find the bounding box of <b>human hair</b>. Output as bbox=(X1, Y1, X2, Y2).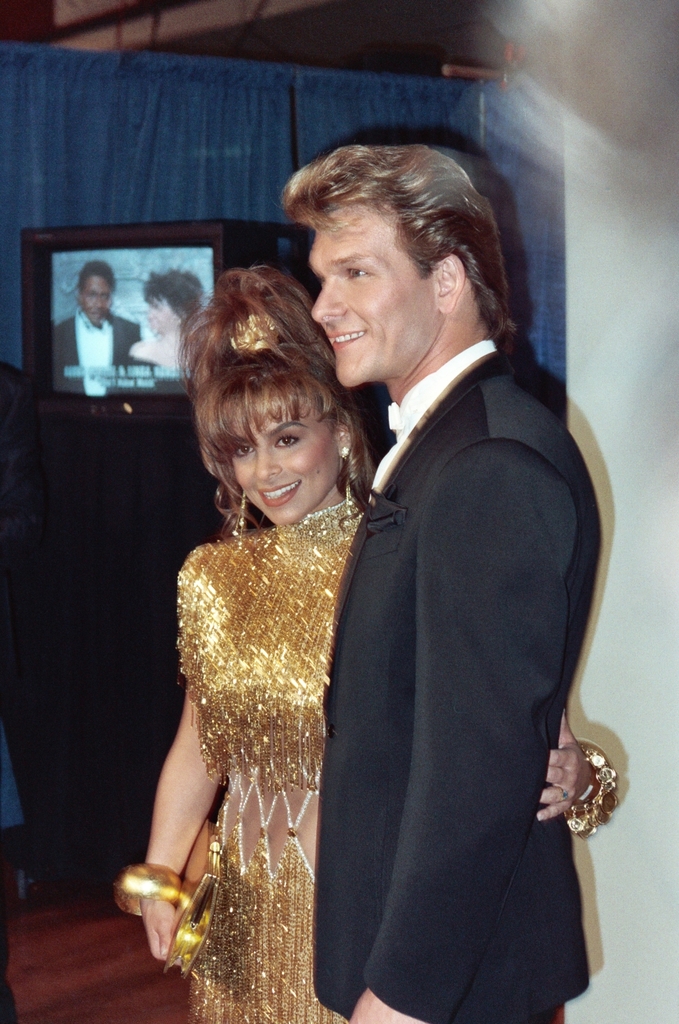
bbox=(283, 137, 516, 347).
